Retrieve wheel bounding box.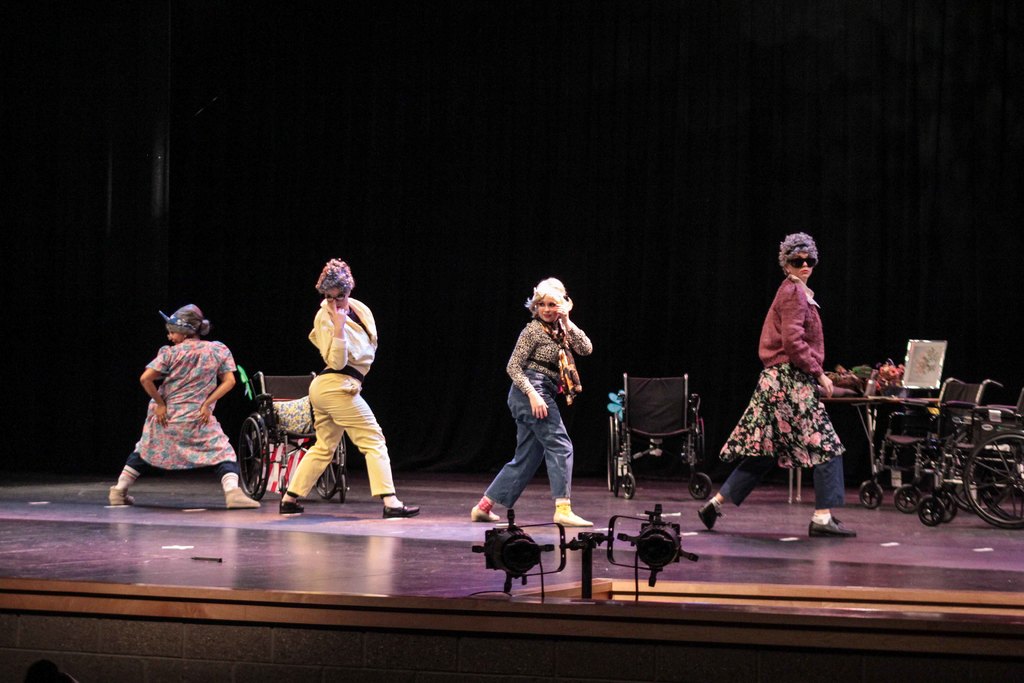
Bounding box: [left=222, top=407, right=268, bottom=506].
